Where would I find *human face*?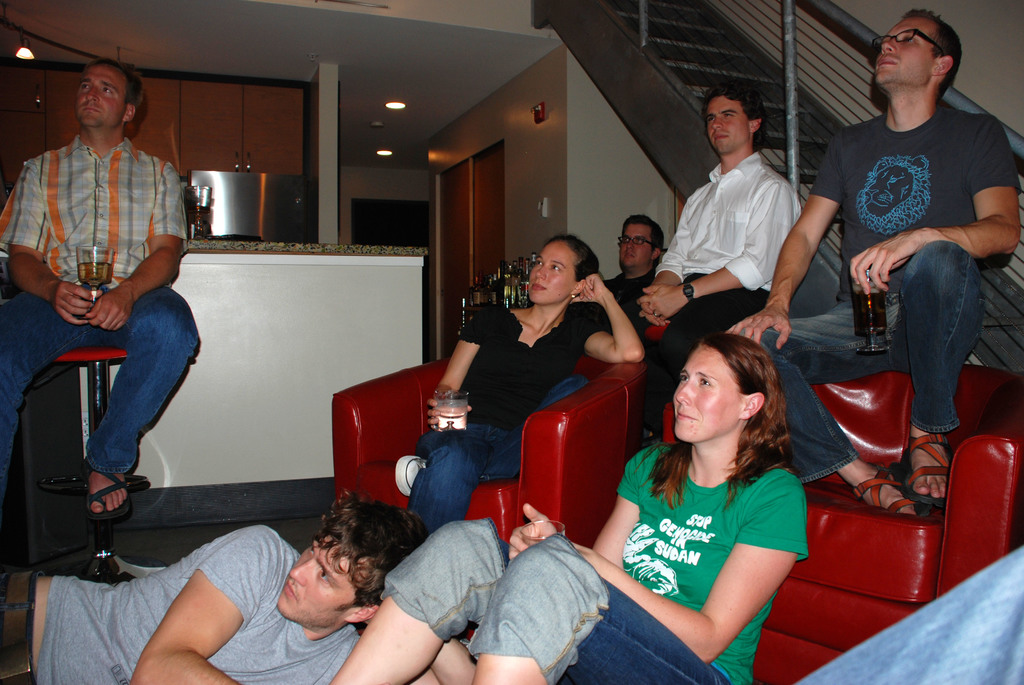
At [left=671, top=343, right=742, bottom=445].
